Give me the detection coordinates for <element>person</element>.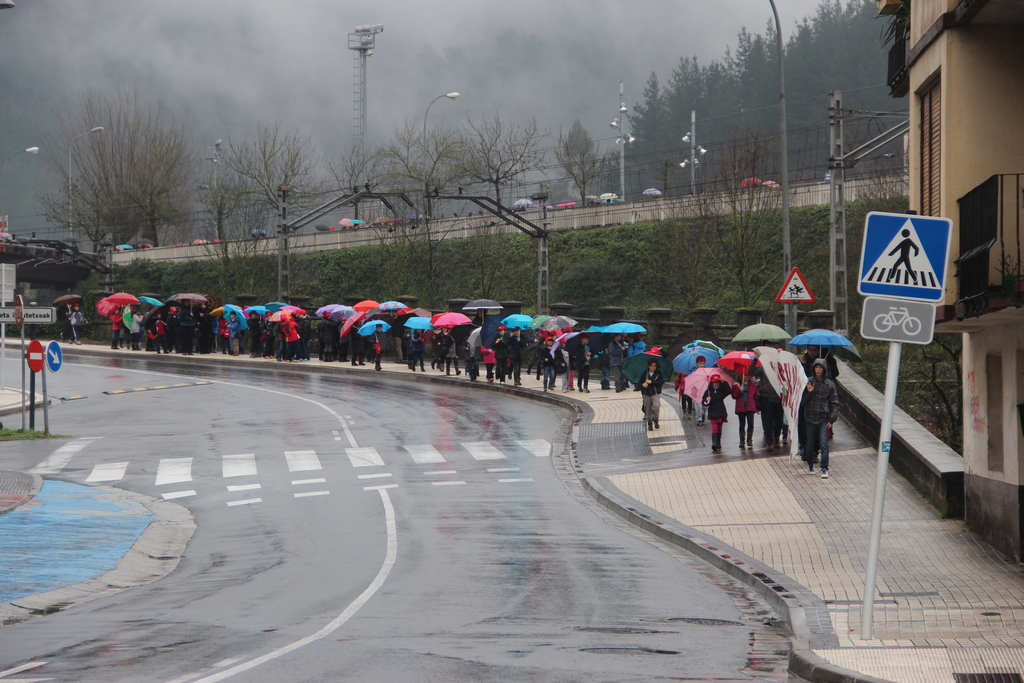
[x1=700, y1=373, x2=732, y2=449].
